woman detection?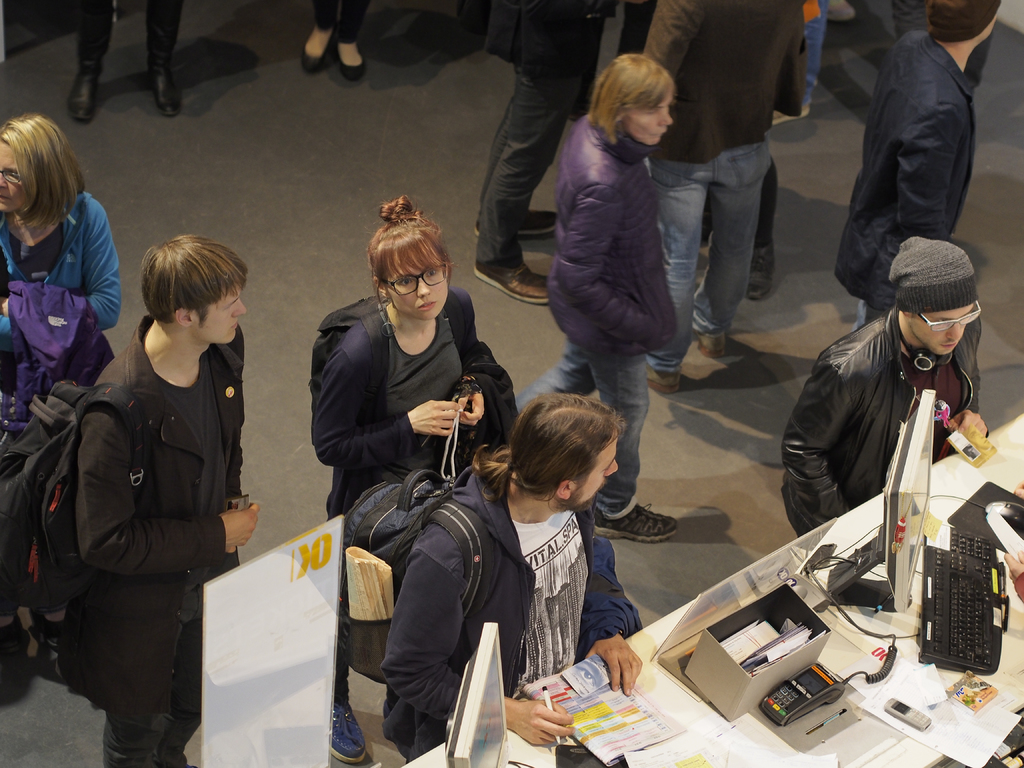
detection(312, 191, 513, 767)
